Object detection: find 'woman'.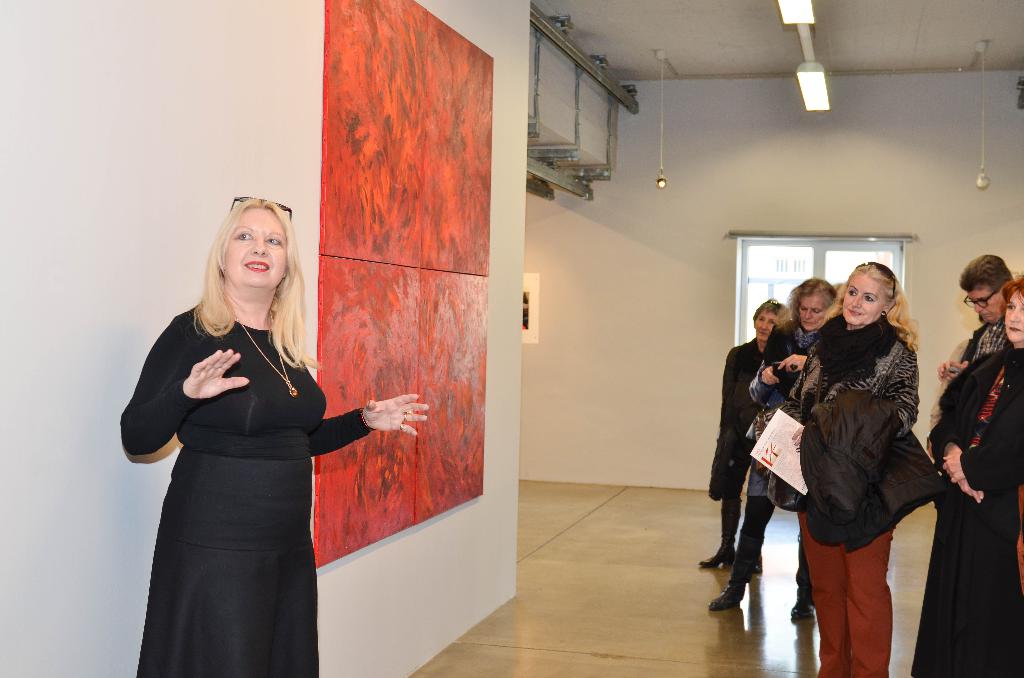
769 235 938 670.
